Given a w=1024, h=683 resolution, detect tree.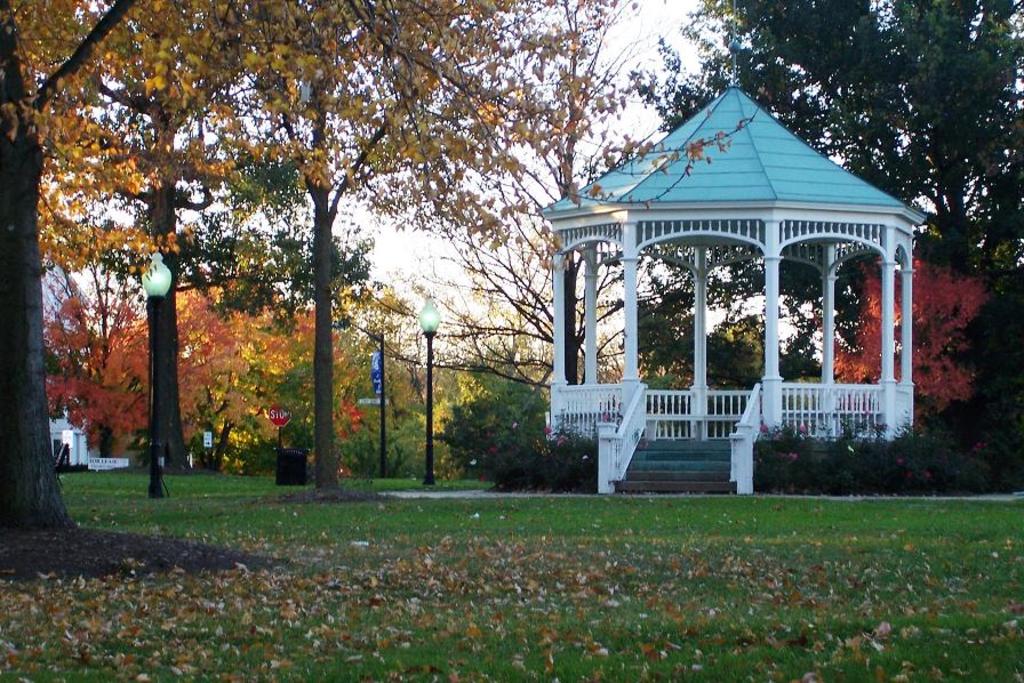
<region>624, 0, 1023, 501</region>.
